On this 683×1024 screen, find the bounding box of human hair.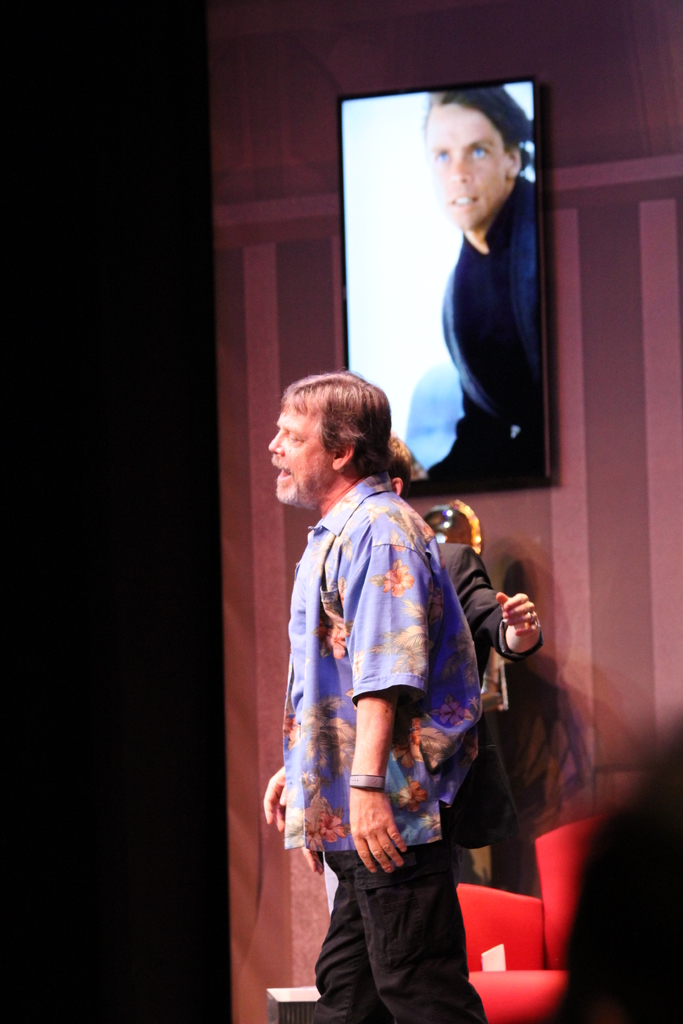
Bounding box: (422, 86, 535, 160).
